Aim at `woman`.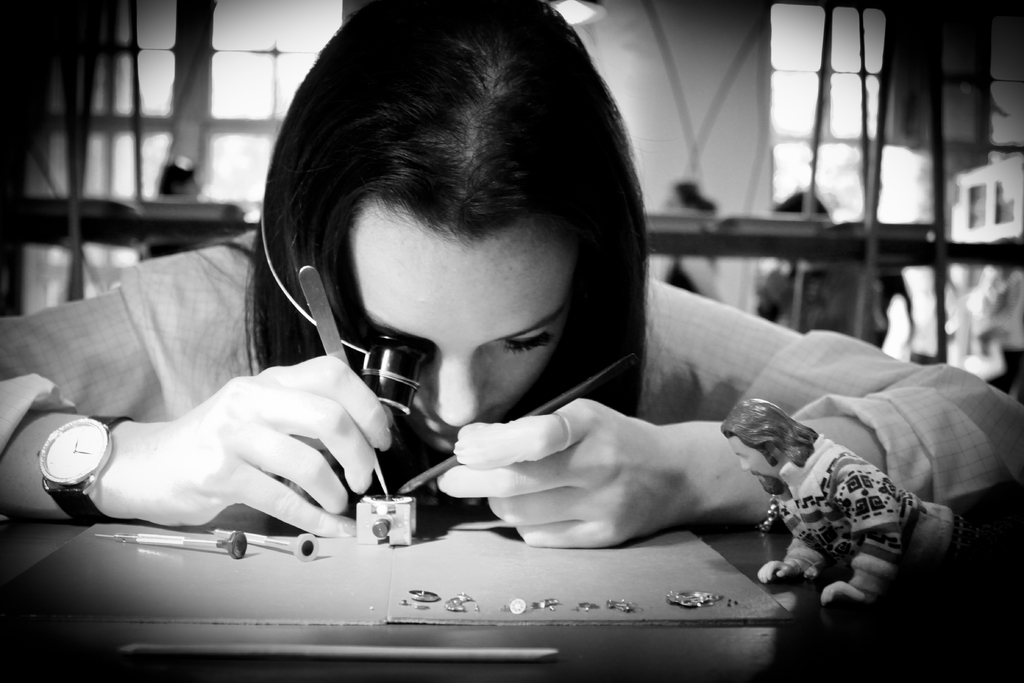
Aimed at bbox=(0, 0, 1023, 545).
